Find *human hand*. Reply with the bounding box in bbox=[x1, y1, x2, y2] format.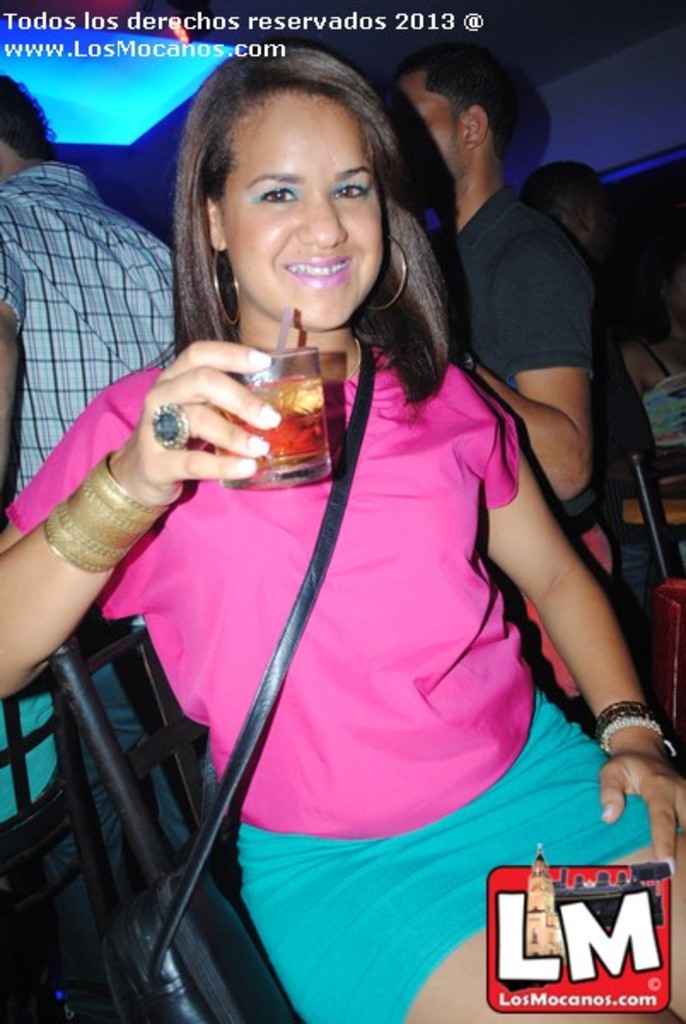
bbox=[597, 753, 684, 876].
